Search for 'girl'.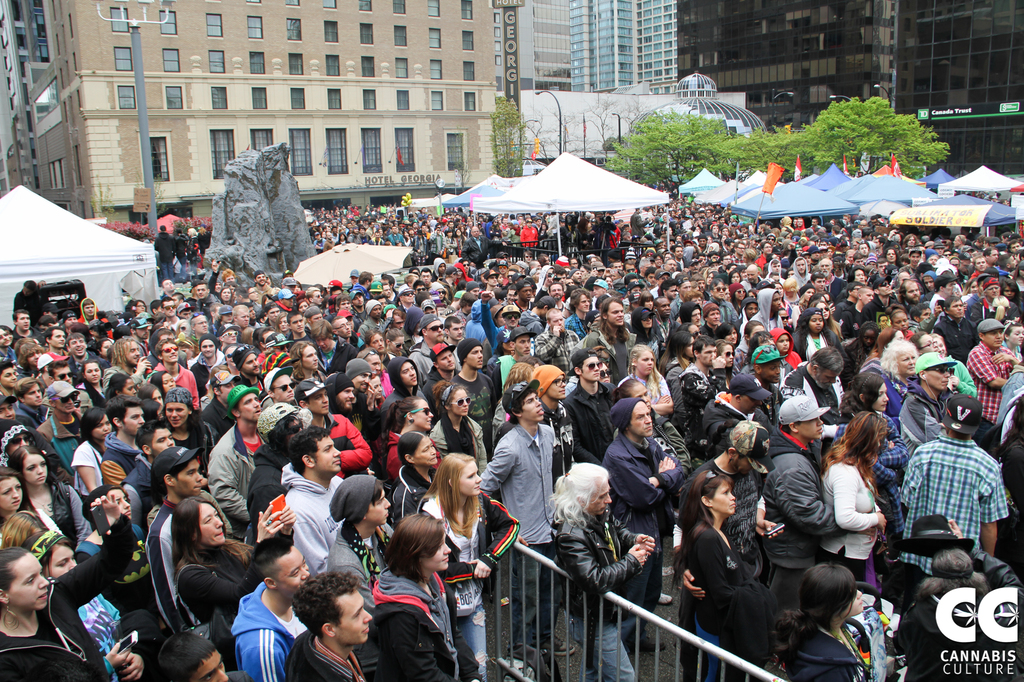
Found at l=490, t=360, r=534, b=434.
